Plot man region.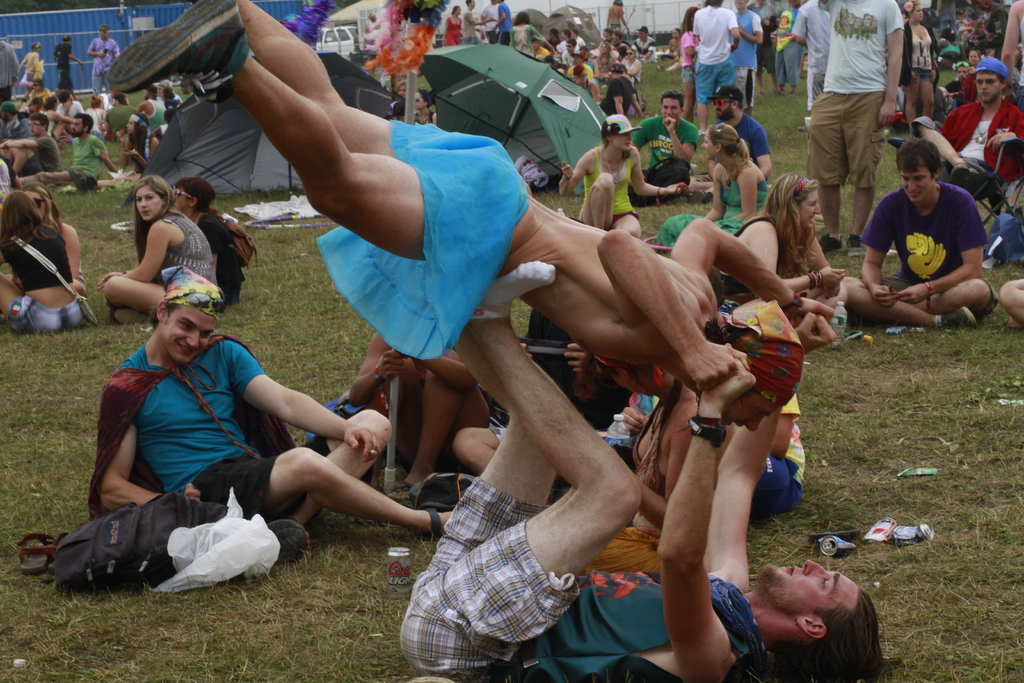
Plotted at <bbox>402, 256, 879, 682</bbox>.
